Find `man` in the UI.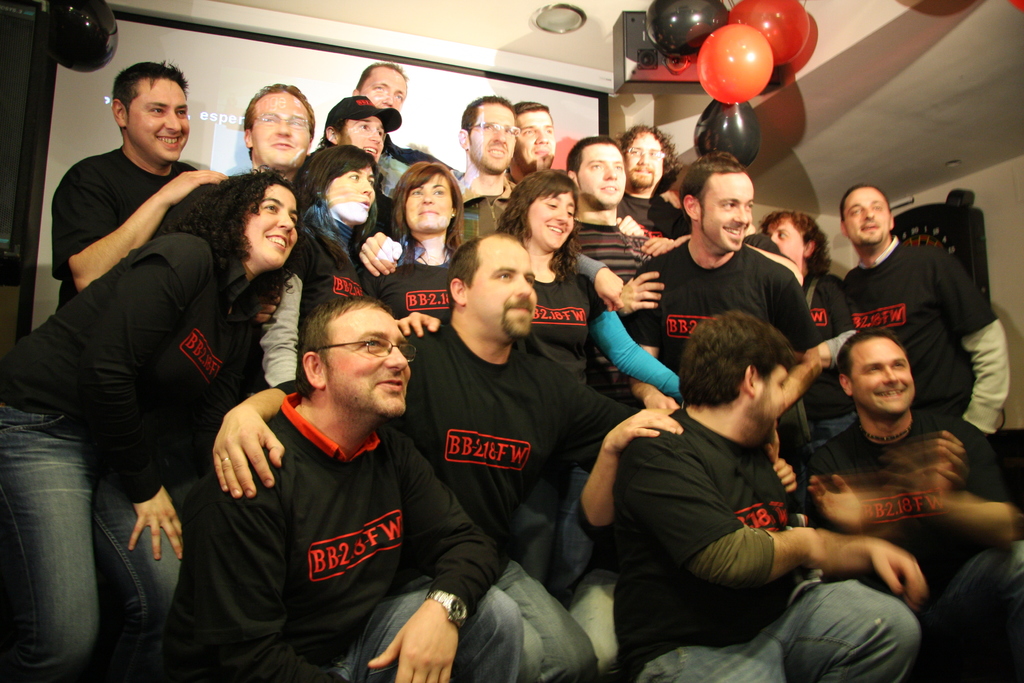
UI element at x1=506 y1=103 x2=555 y2=185.
